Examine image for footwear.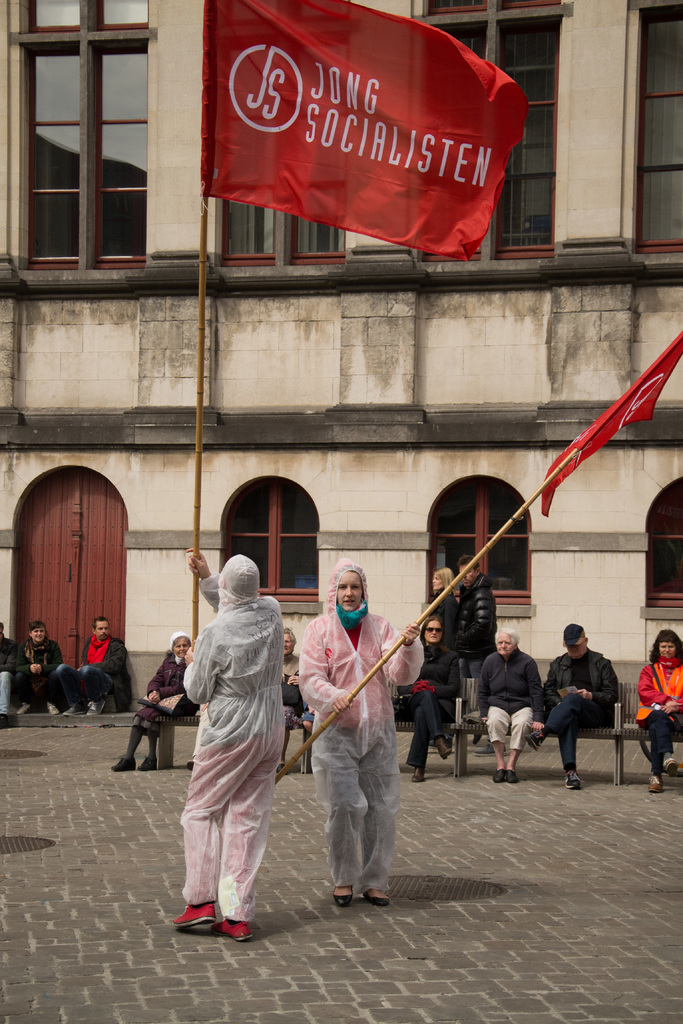
Examination result: BBox(507, 767, 520, 781).
